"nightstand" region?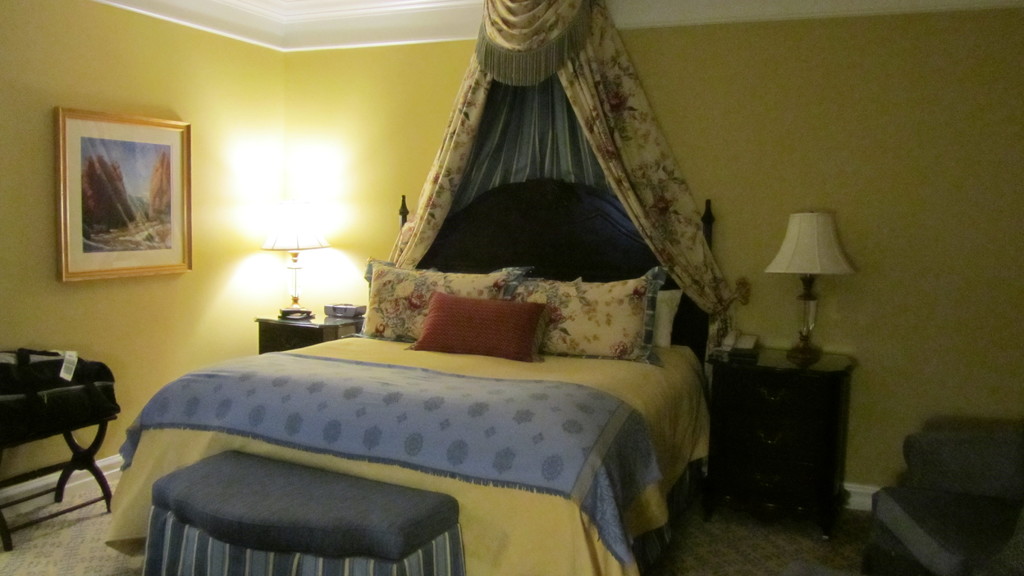
detection(249, 288, 363, 359)
